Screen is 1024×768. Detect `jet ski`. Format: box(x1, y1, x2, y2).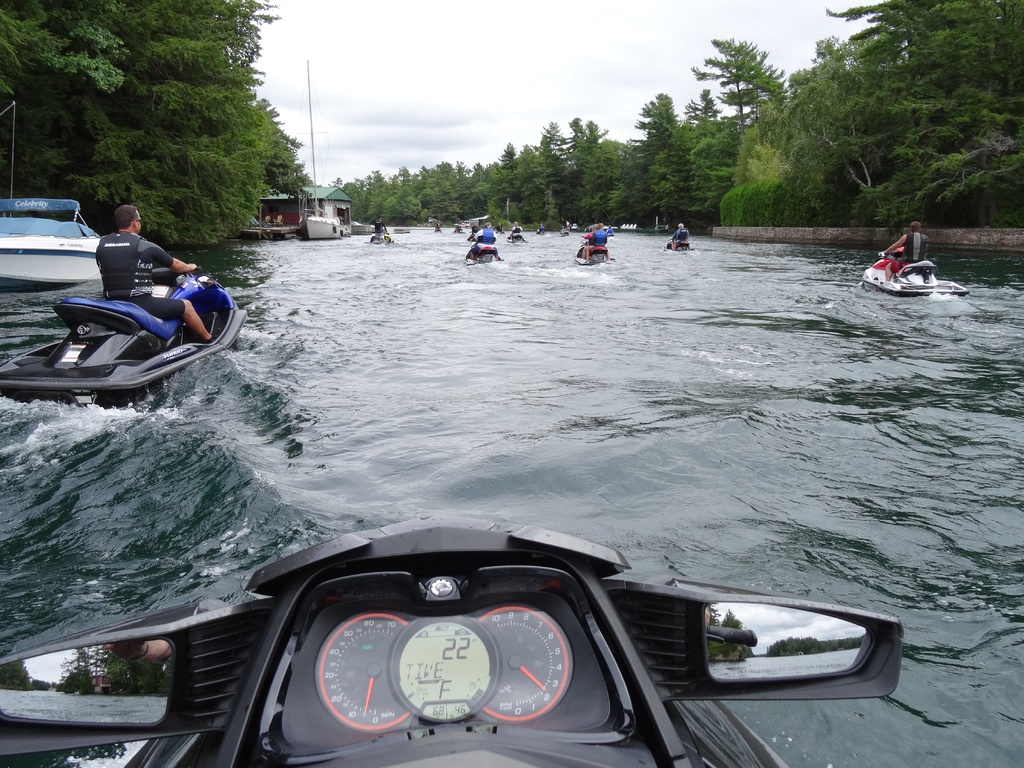
box(0, 262, 250, 408).
